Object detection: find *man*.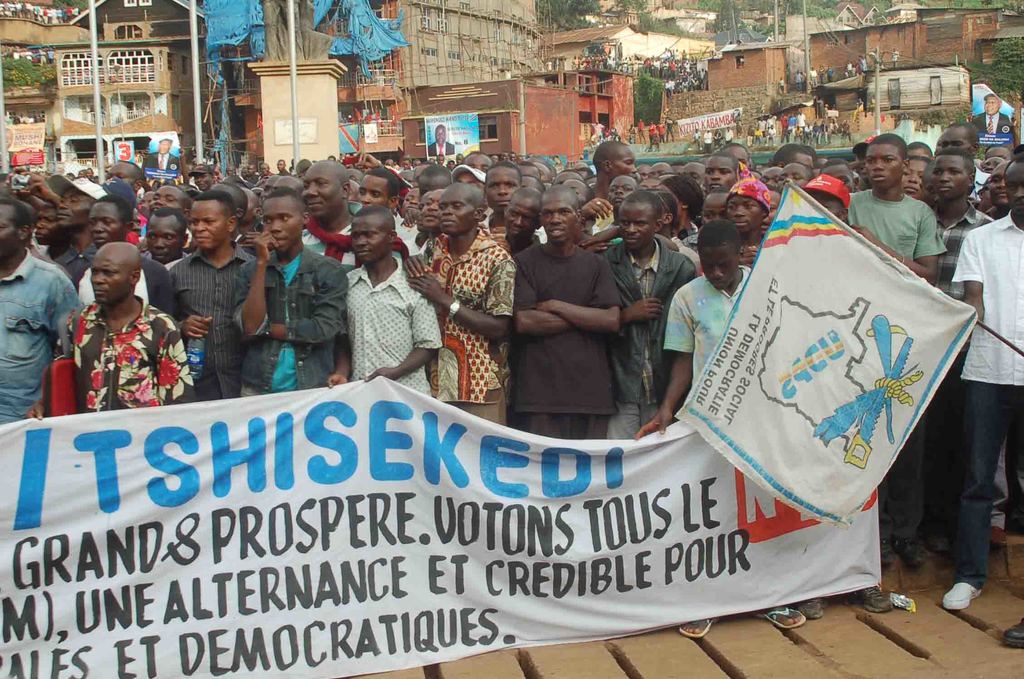
<bbox>243, 162, 257, 182</bbox>.
